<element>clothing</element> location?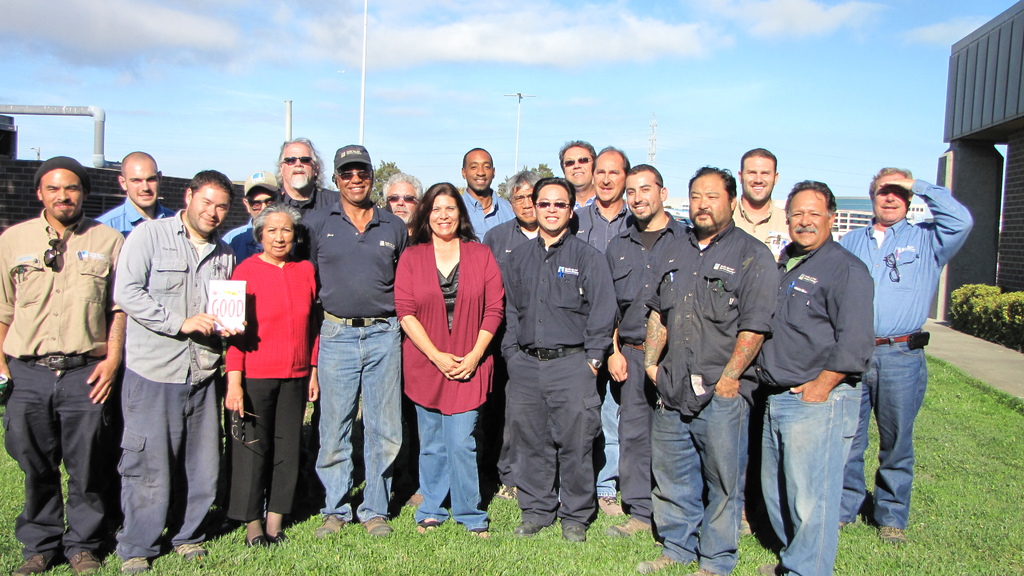
rect(482, 209, 548, 275)
